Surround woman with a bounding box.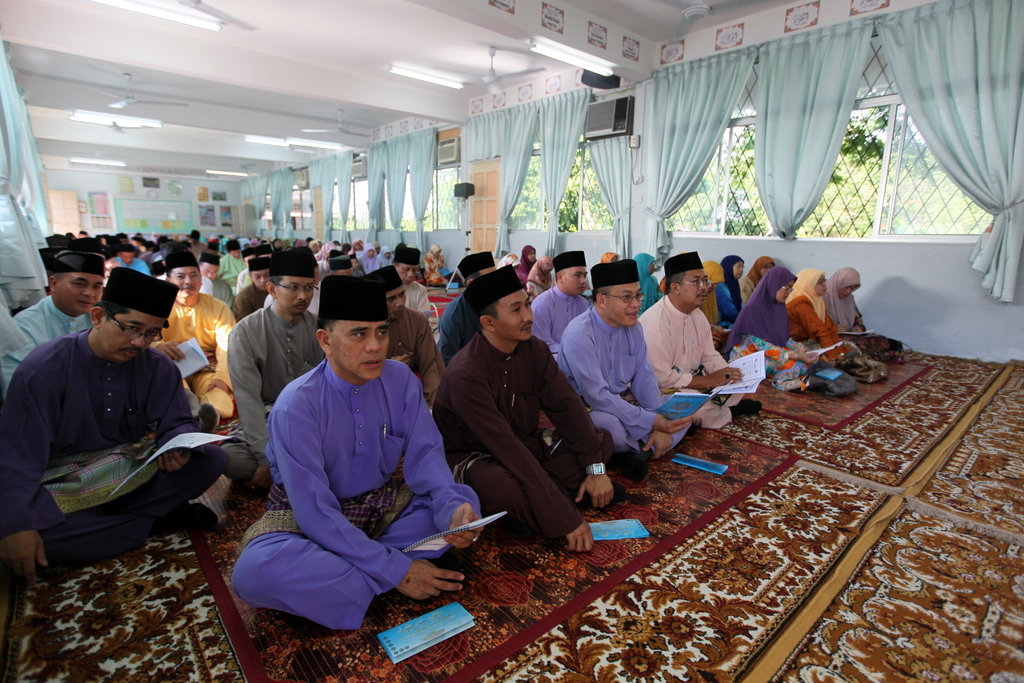
bbox=(601, 253, 621, 261).
